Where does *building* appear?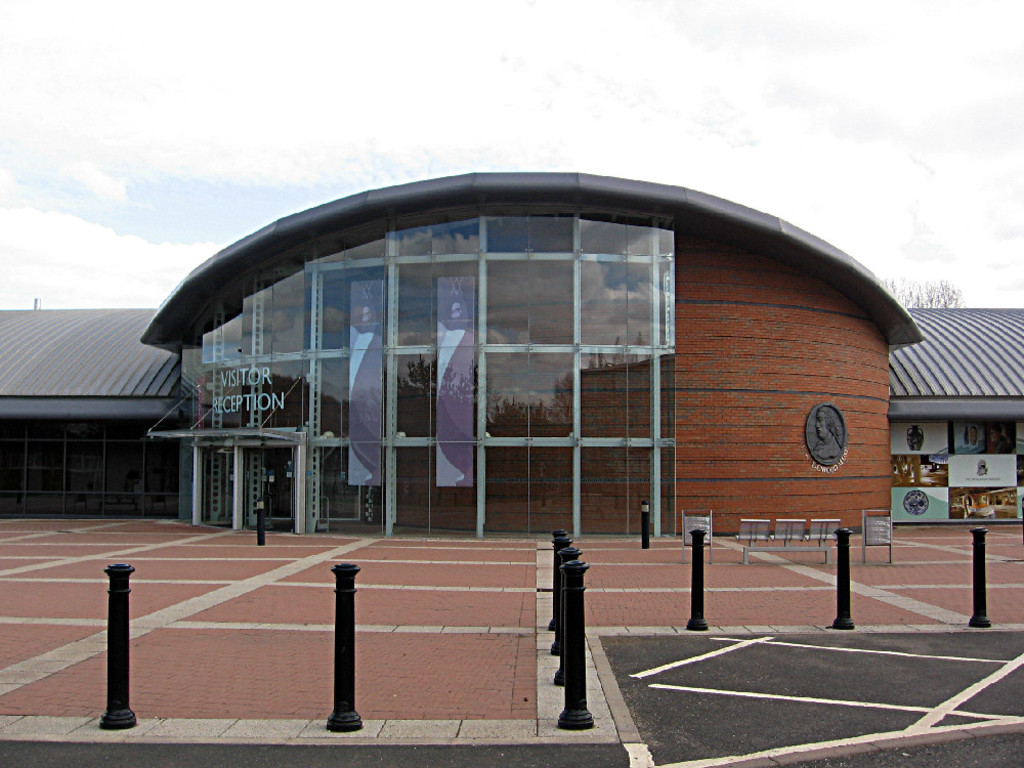
Appears at 0,175,1023,532.
